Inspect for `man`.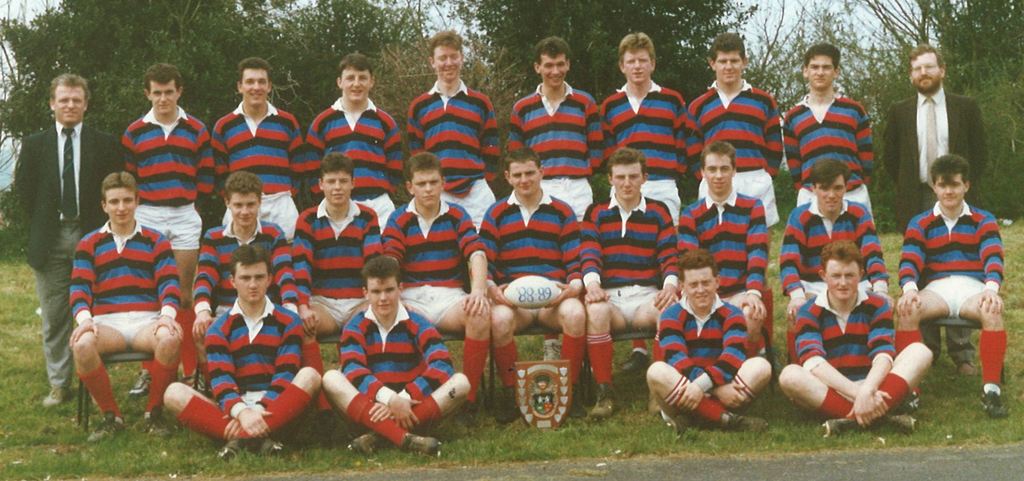
Inspection: {"left": 17, "top": 65, "right": 127, "bottom": 410}.
